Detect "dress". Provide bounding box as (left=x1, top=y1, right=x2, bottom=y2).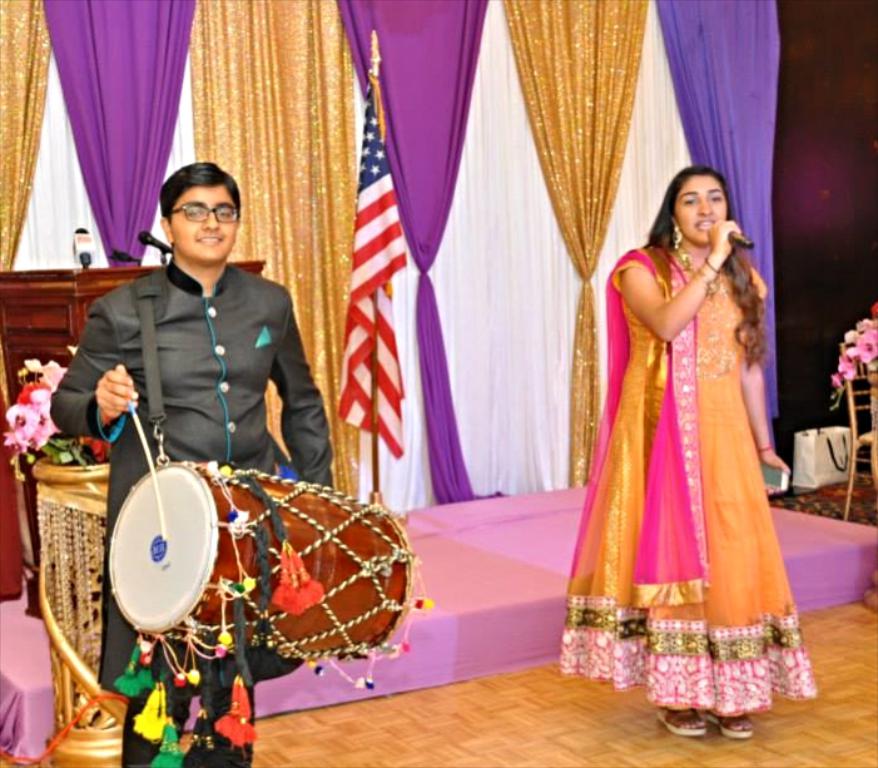
(left=557, top=261, right=817, bottom=717).
